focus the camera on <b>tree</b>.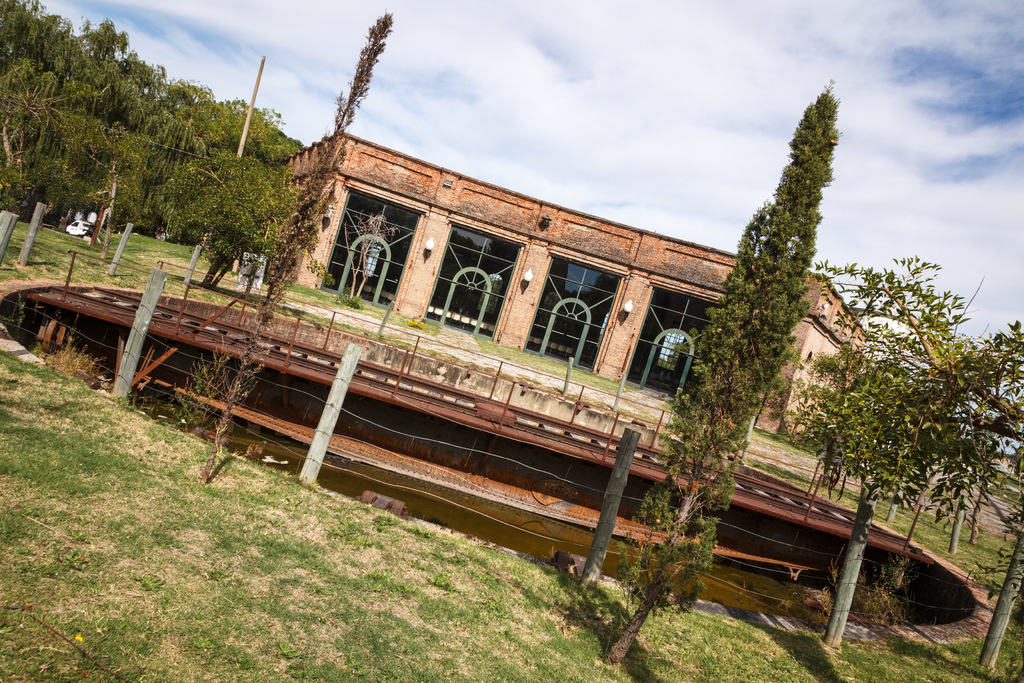
Focus region: BBox(166, 83, 215, 236).
